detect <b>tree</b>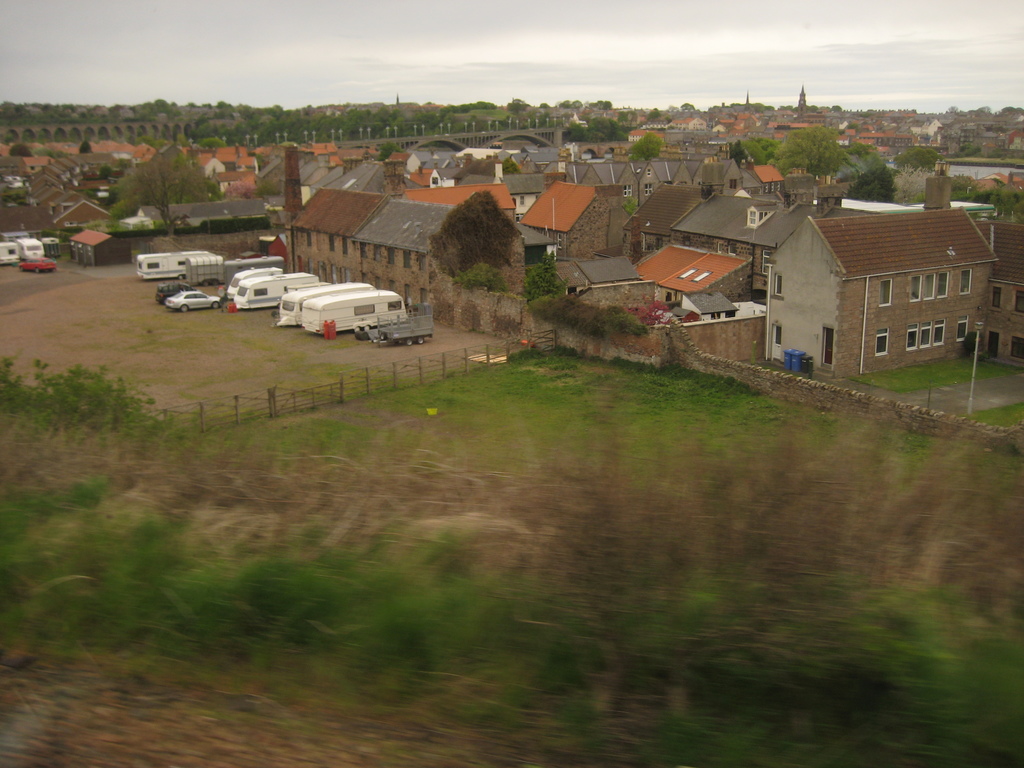
[x1=133, y1=93, x2=185, y2=118]
